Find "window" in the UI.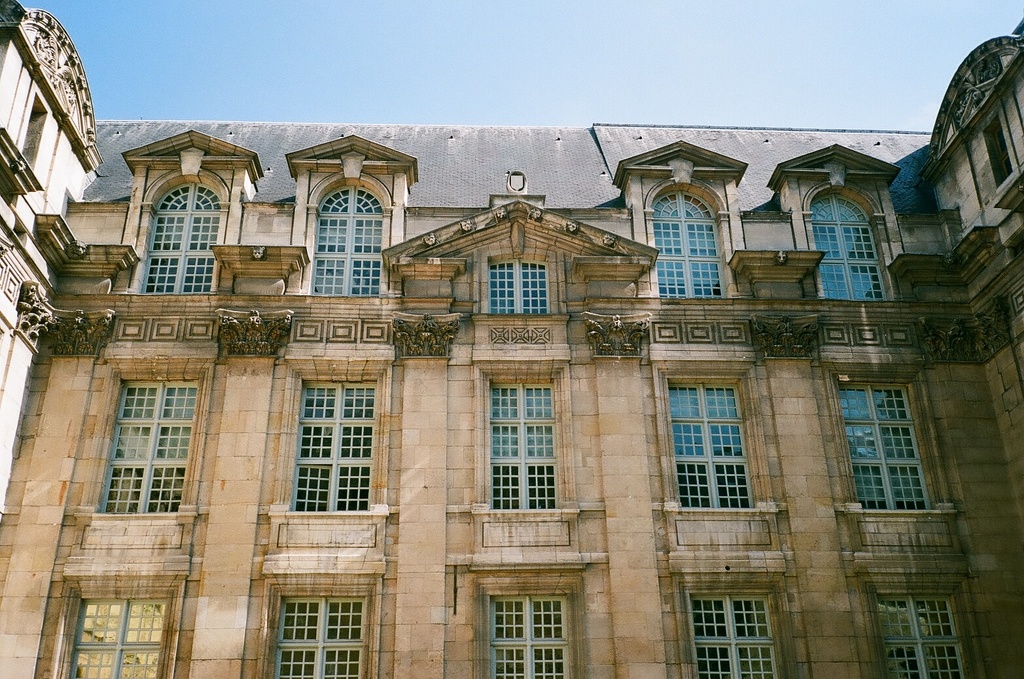
UI element at BBox(685, 593, 782, 678).
